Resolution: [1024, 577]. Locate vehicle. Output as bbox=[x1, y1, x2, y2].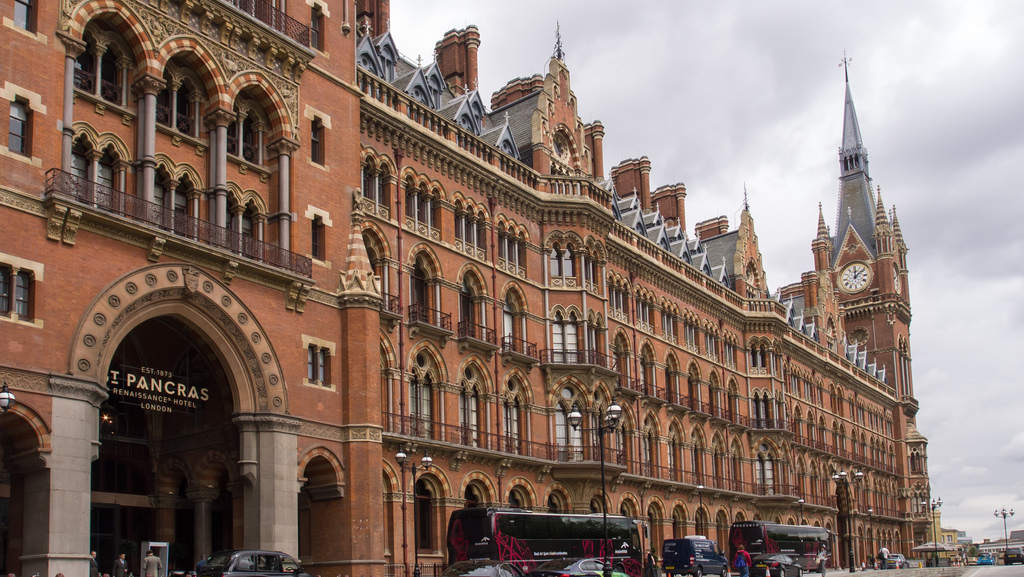
bbox=[743, 549, 804, 576].
